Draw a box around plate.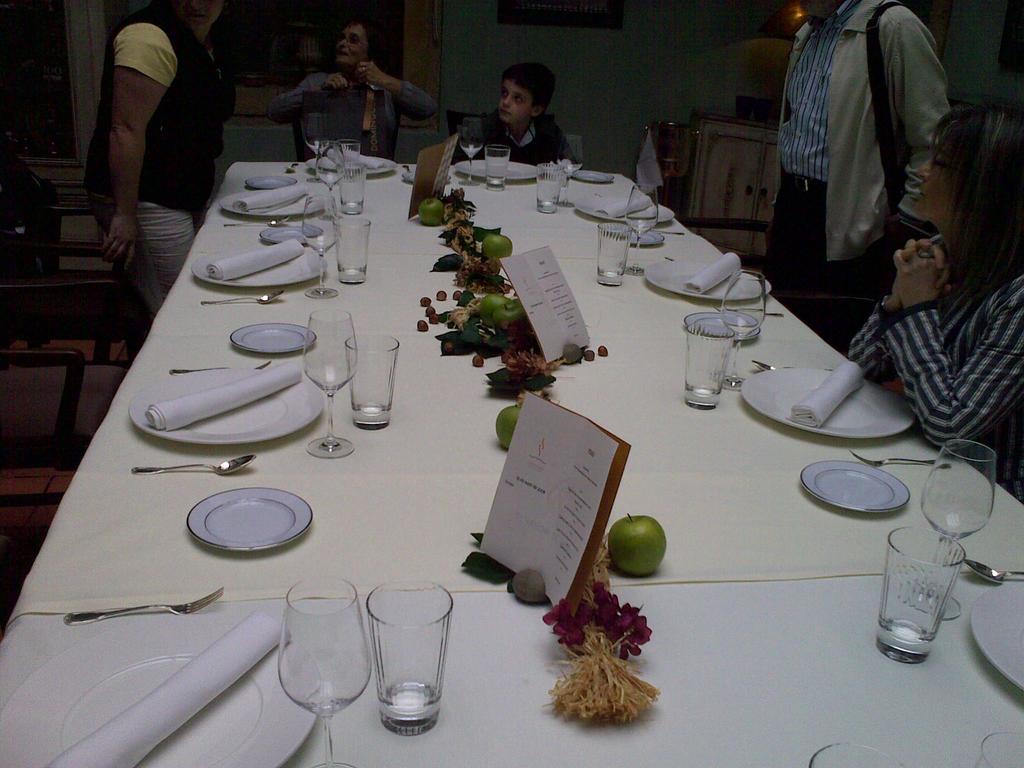
(566,168,615,184).
